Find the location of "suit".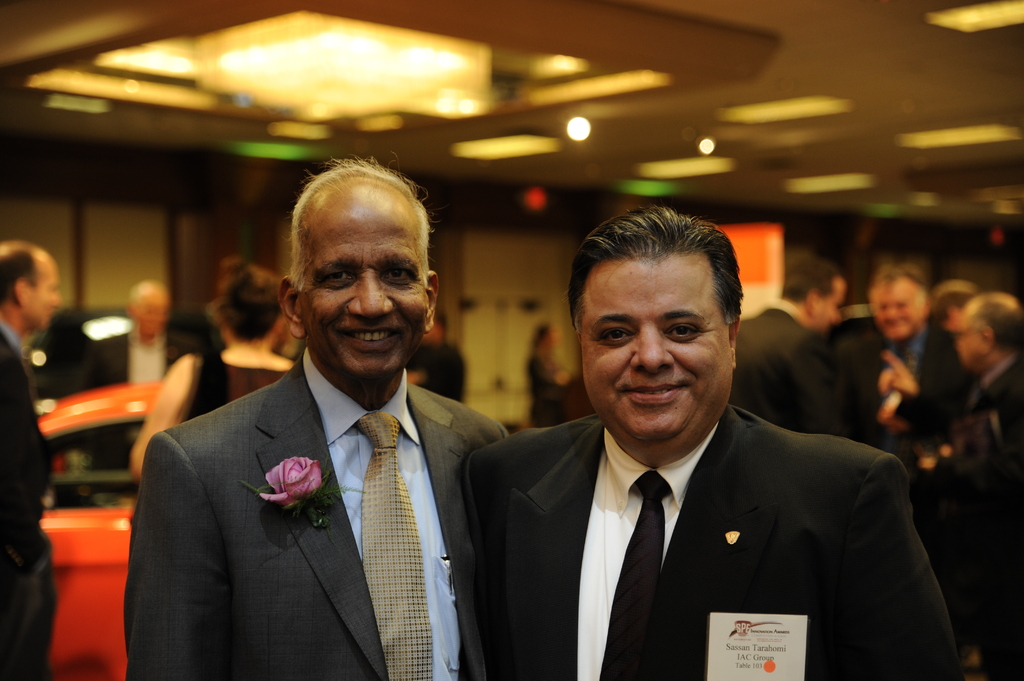
Location: {"x1": 834, "y1": 328, "x2": 954, "y2": 486}.
